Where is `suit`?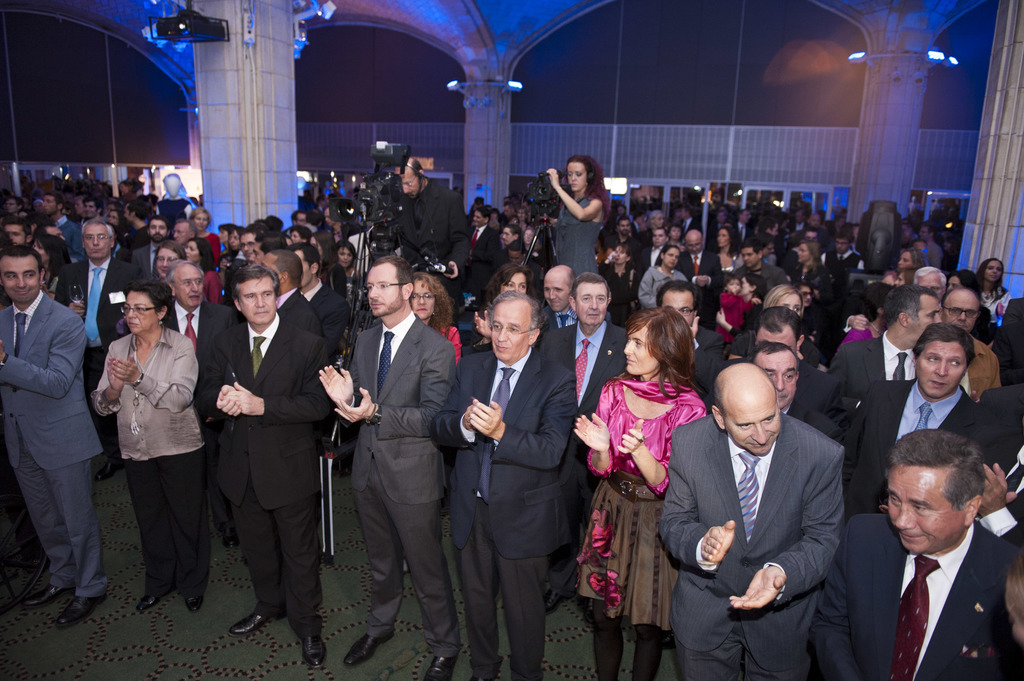
740, 218, 750, 250.
